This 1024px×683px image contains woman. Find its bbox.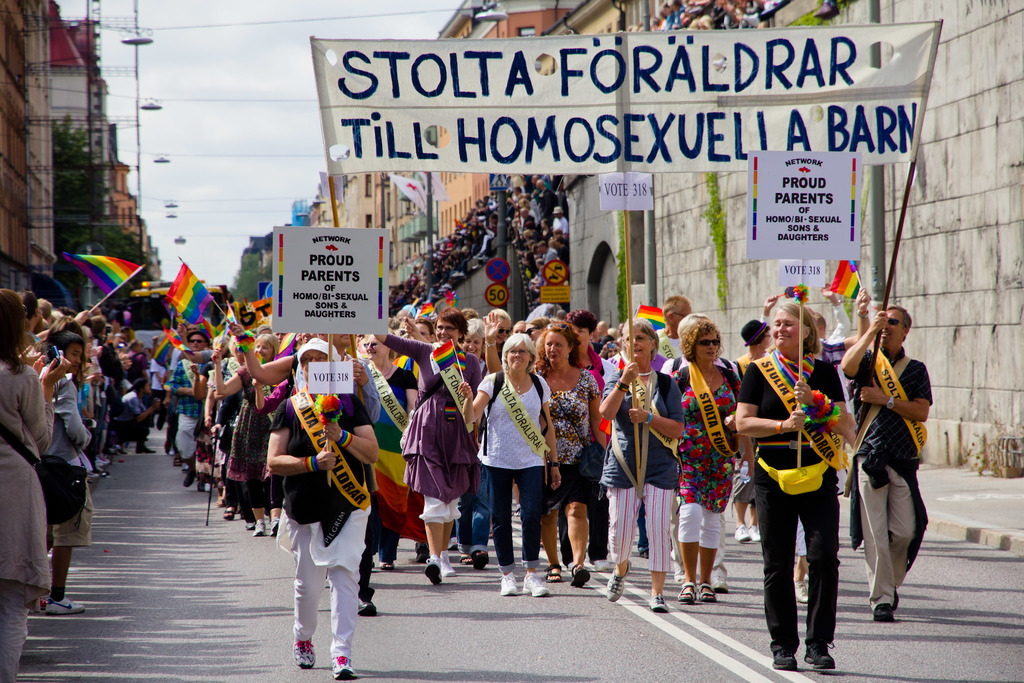
(x1=727, y1=303, x2=849, y2=672).
